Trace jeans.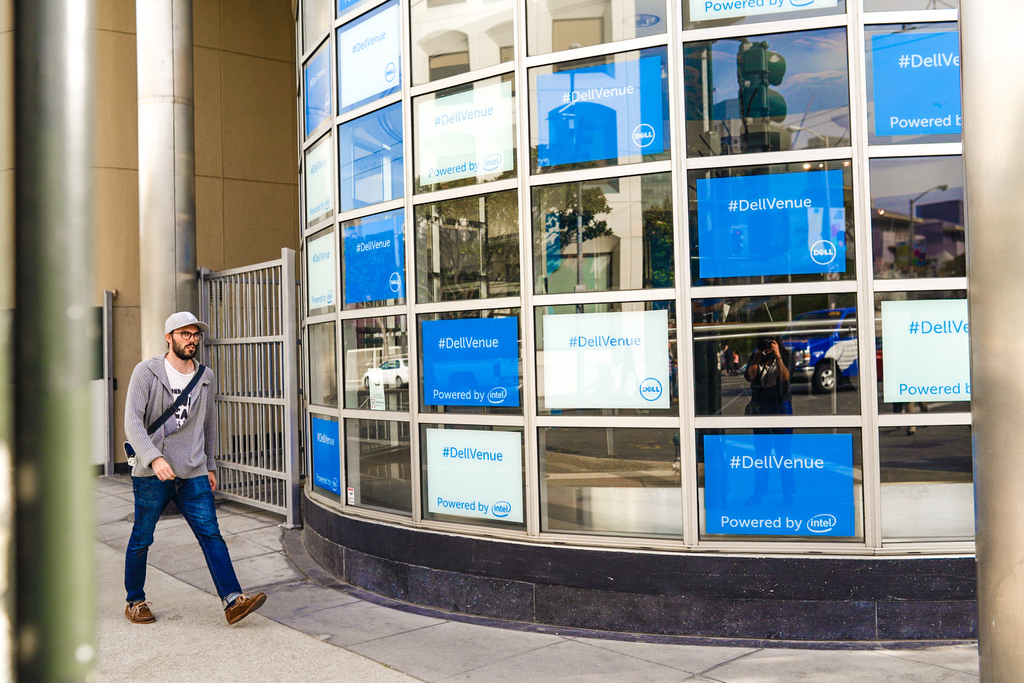
Traced to <bbox>113, 470, 246, 630</bbox>.
